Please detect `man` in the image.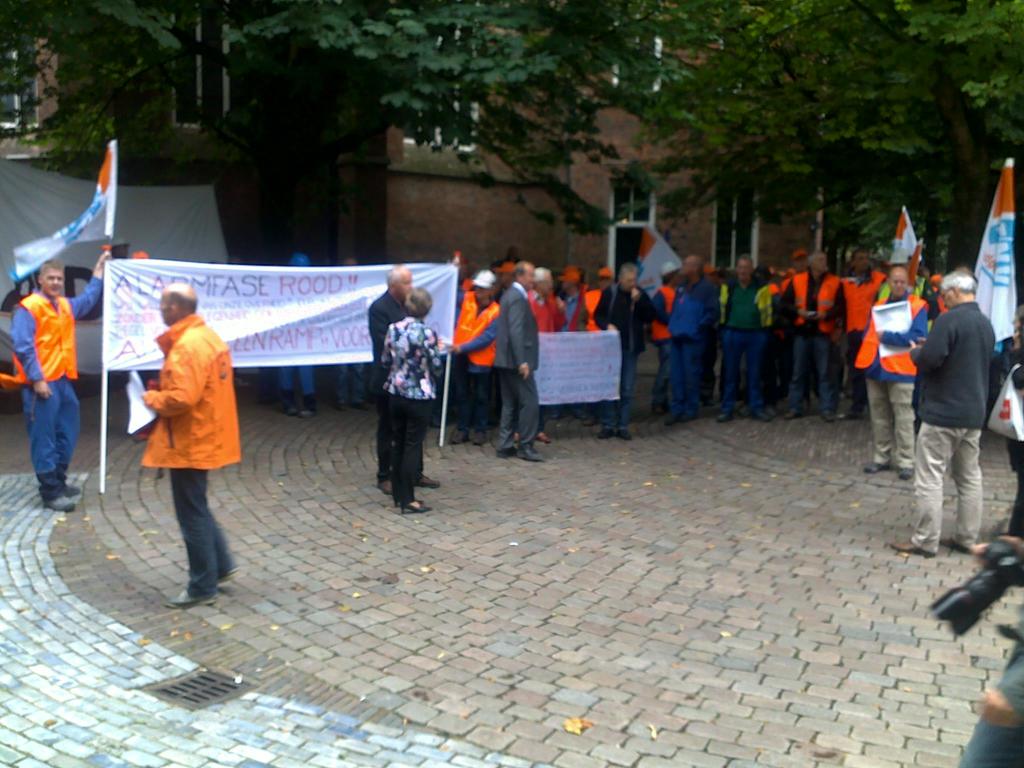
[273, 254, 307, 420].
